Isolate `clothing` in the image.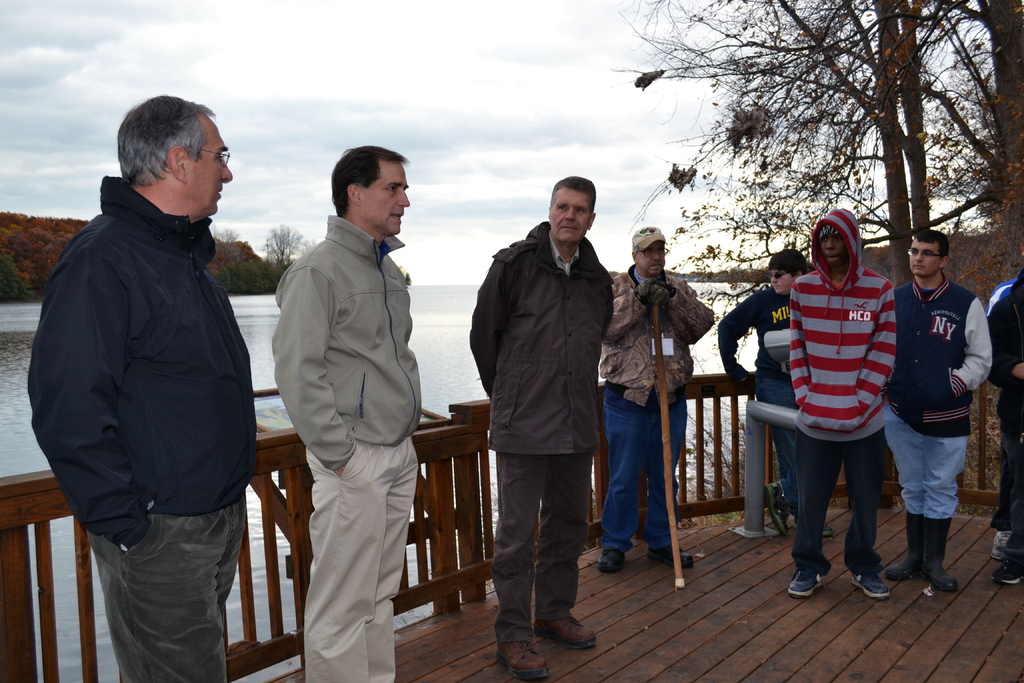
Isolated region: x1=790, y1=206, x2=915, y2=584.
